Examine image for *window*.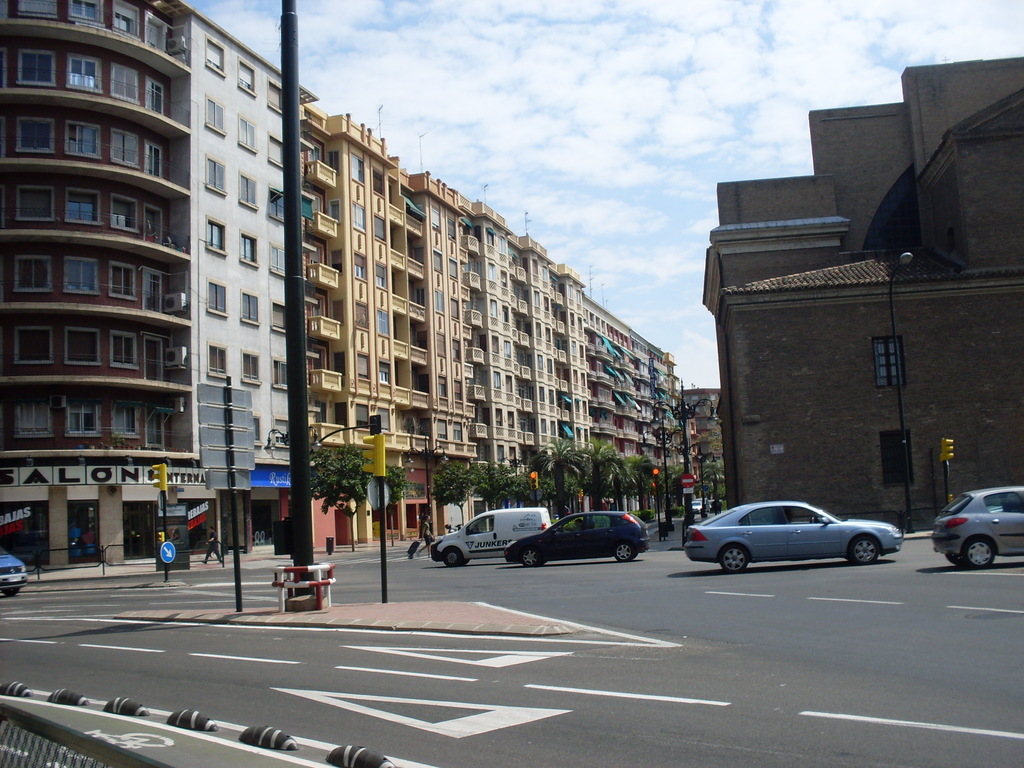
Examination result: locate(237, 109, 256, 150).
